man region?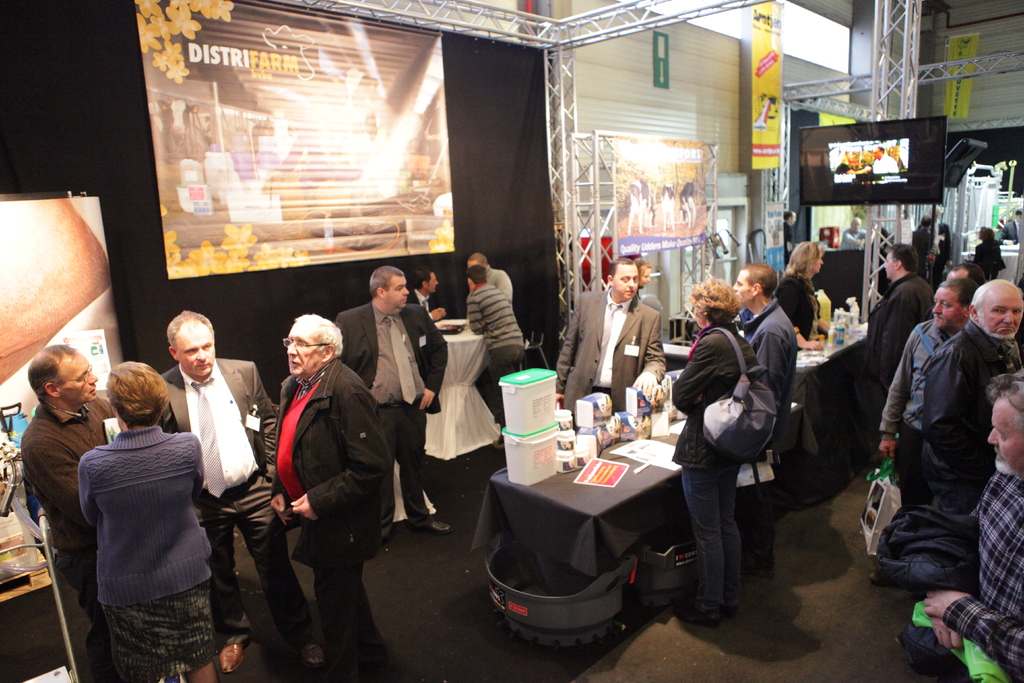
crop(733, 263, 797, 567)
